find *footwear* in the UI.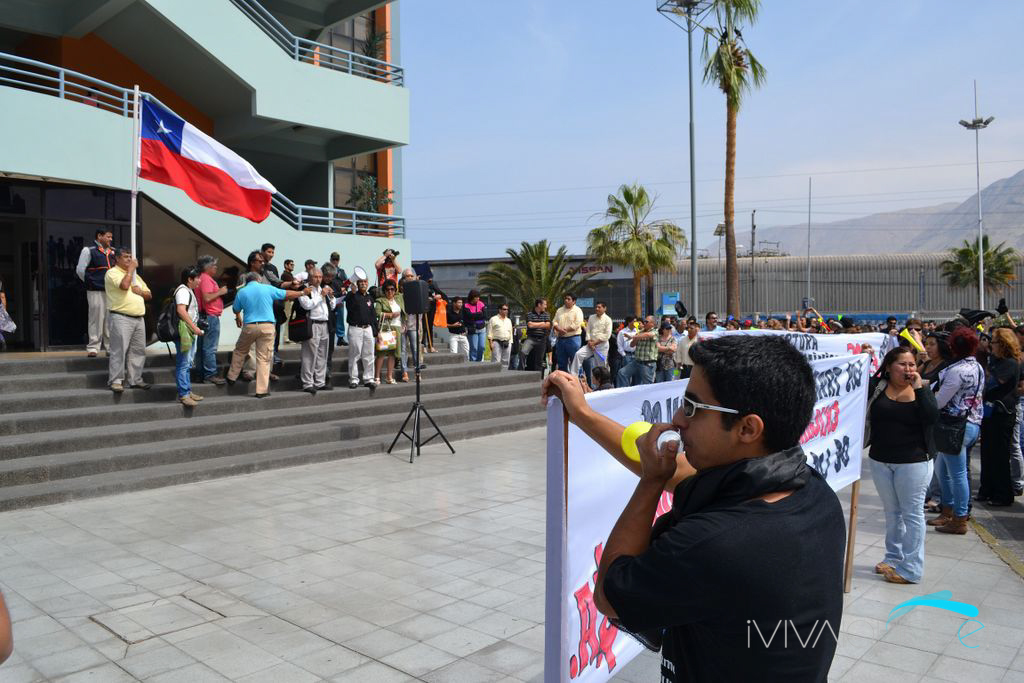
UI element at 126:377:148:388.
